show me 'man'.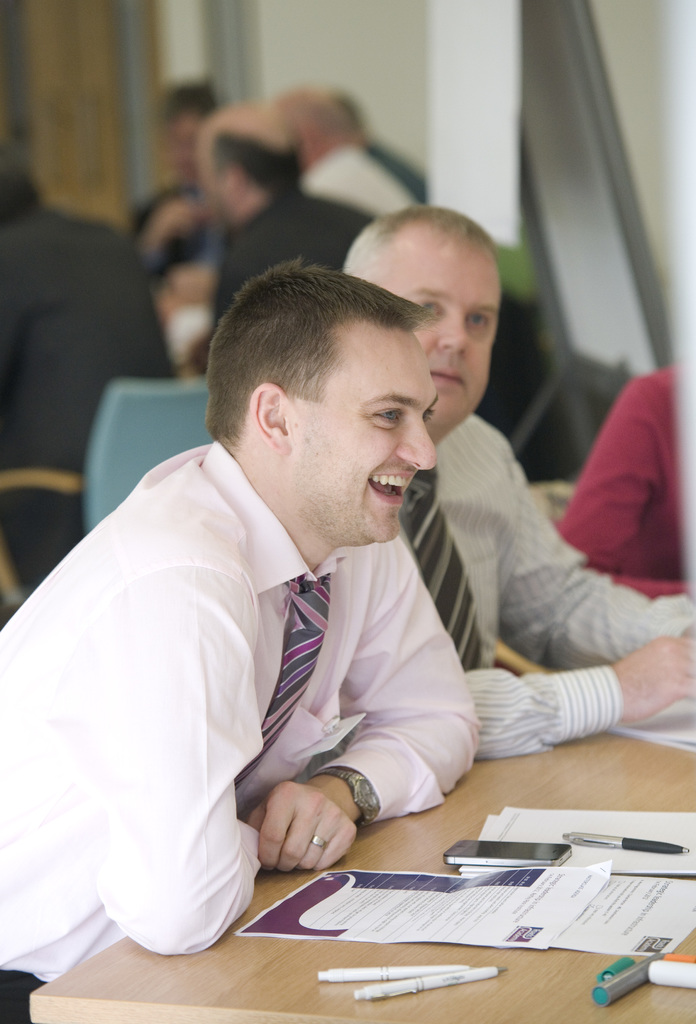
'man' is here: left=200, top=99, right=377, bottom=371.
